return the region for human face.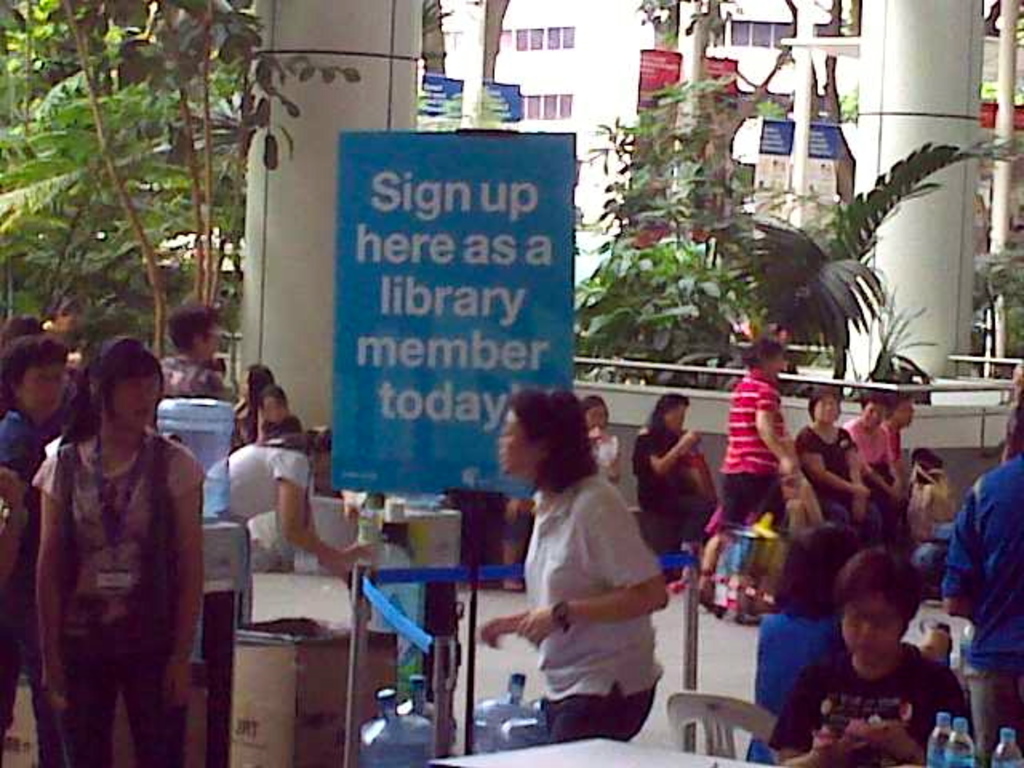
(x1=898, y1=400, x2=918, y2=427).
